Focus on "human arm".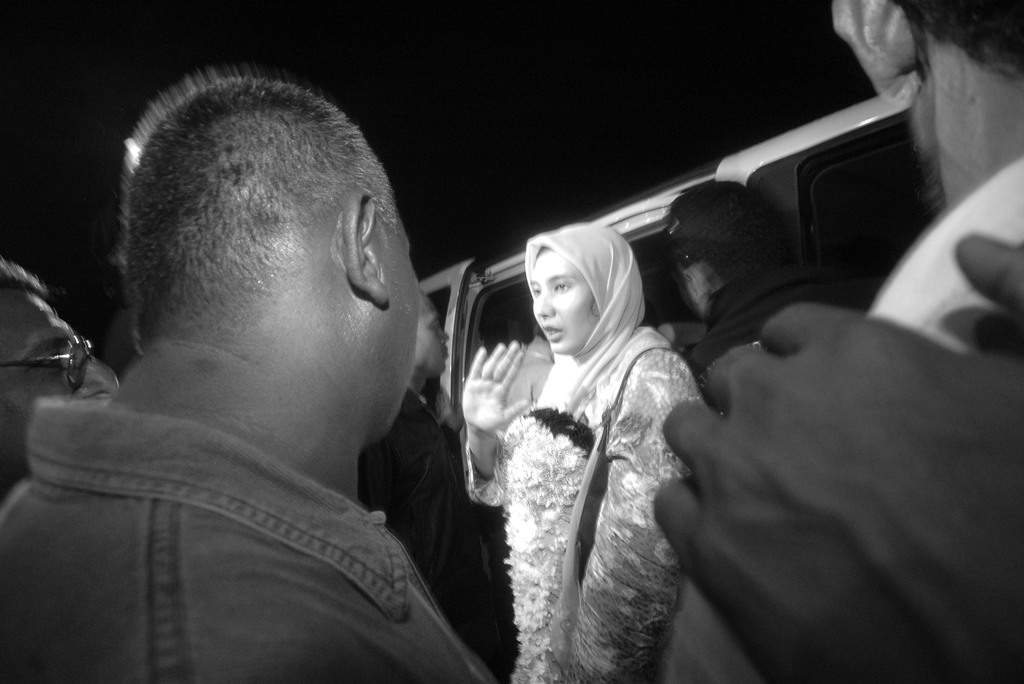
Focused at (458, 341, 518, 505).
